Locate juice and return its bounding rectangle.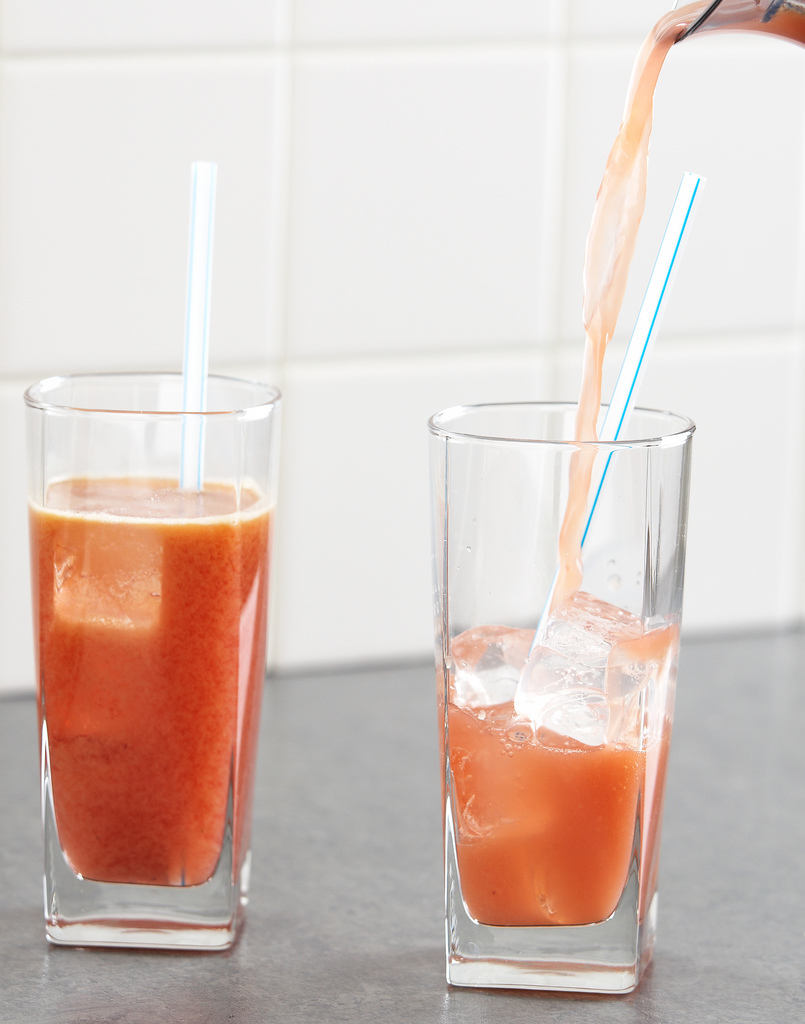
detection(429, 618, 681, 922).
